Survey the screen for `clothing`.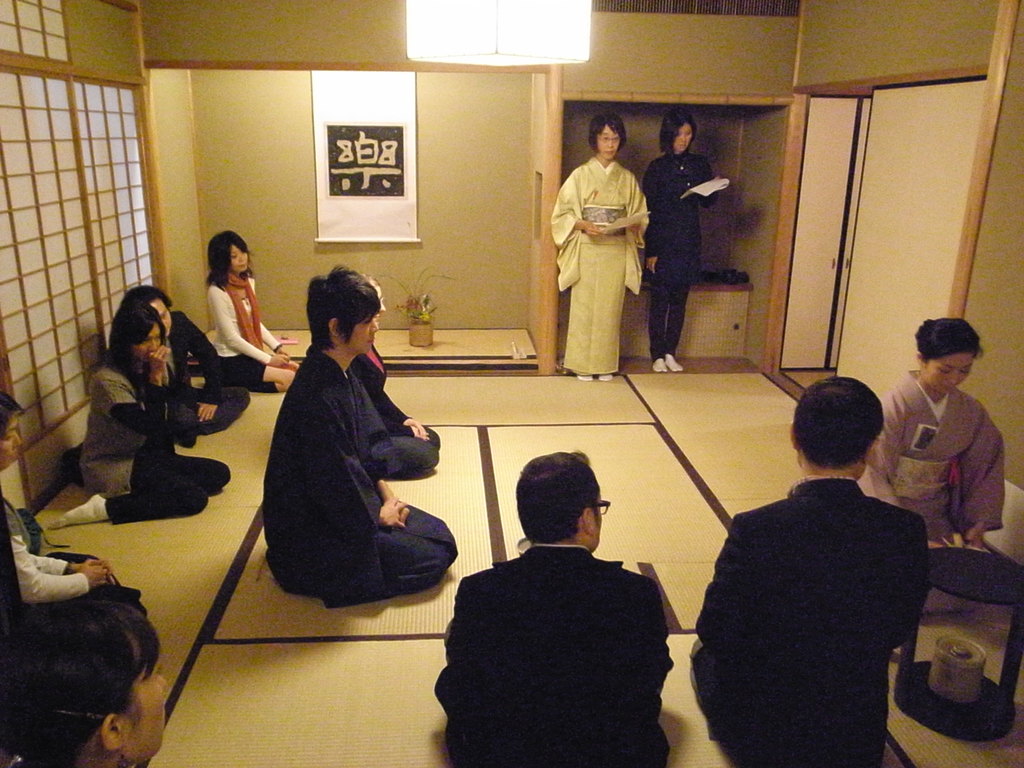
Survey found: 257, 359, 453, 614.
